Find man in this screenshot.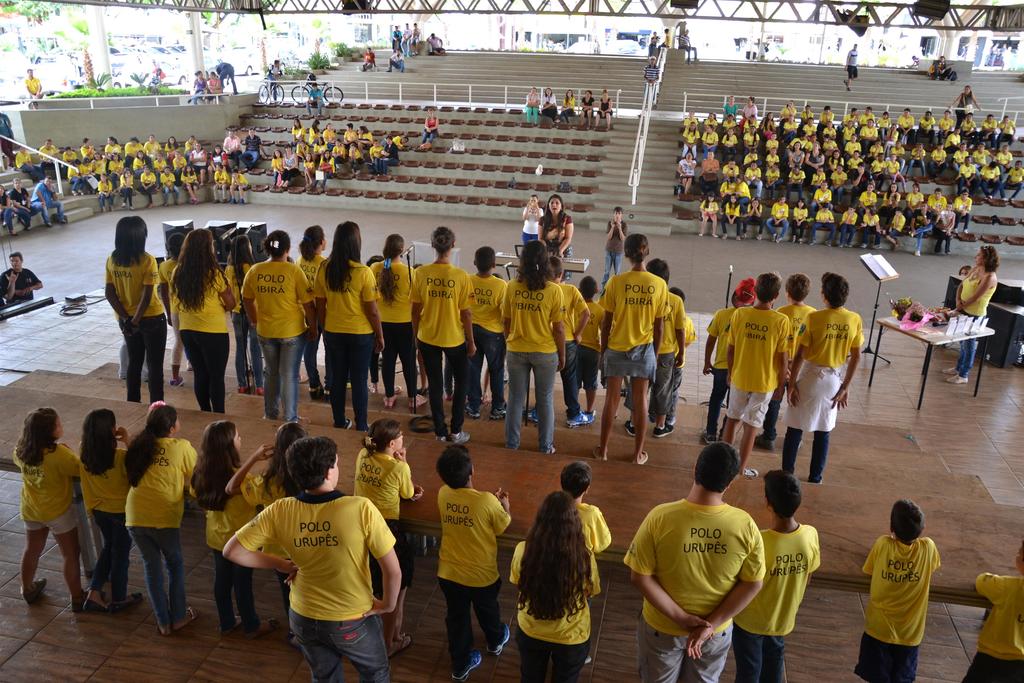
The bounding box for man is pyautogui.locateOnScreen(392, 26, 405, 49).
